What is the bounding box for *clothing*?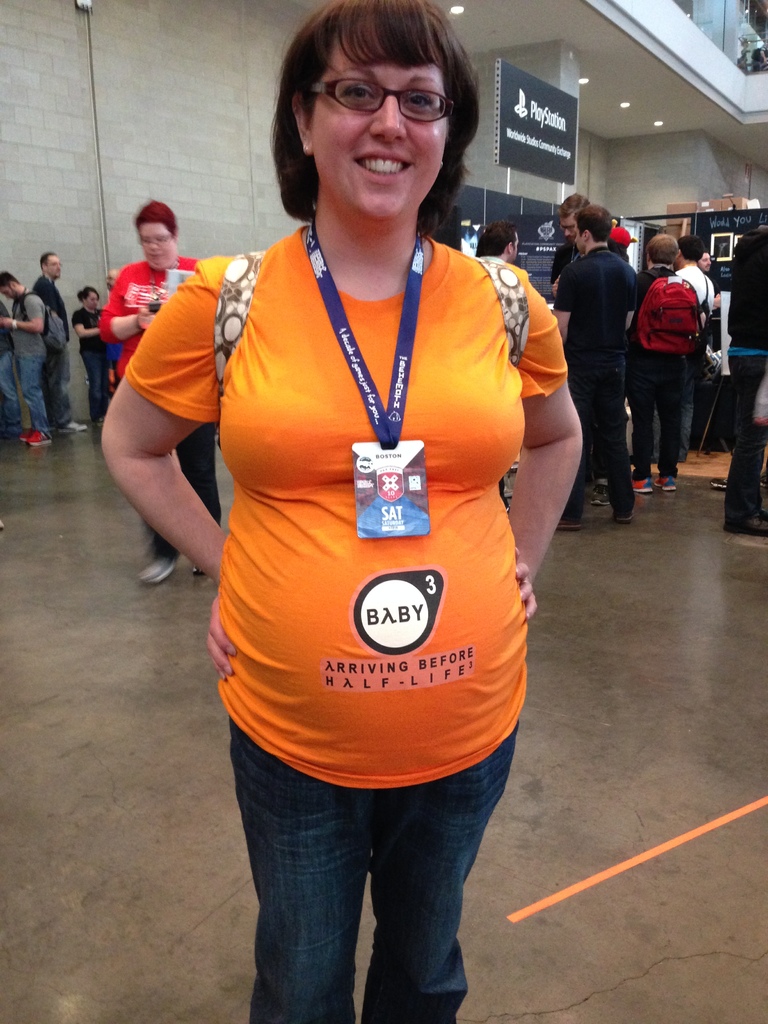
{"left": 116, "top": 239, "right": 574, "bottom": 1023}.
